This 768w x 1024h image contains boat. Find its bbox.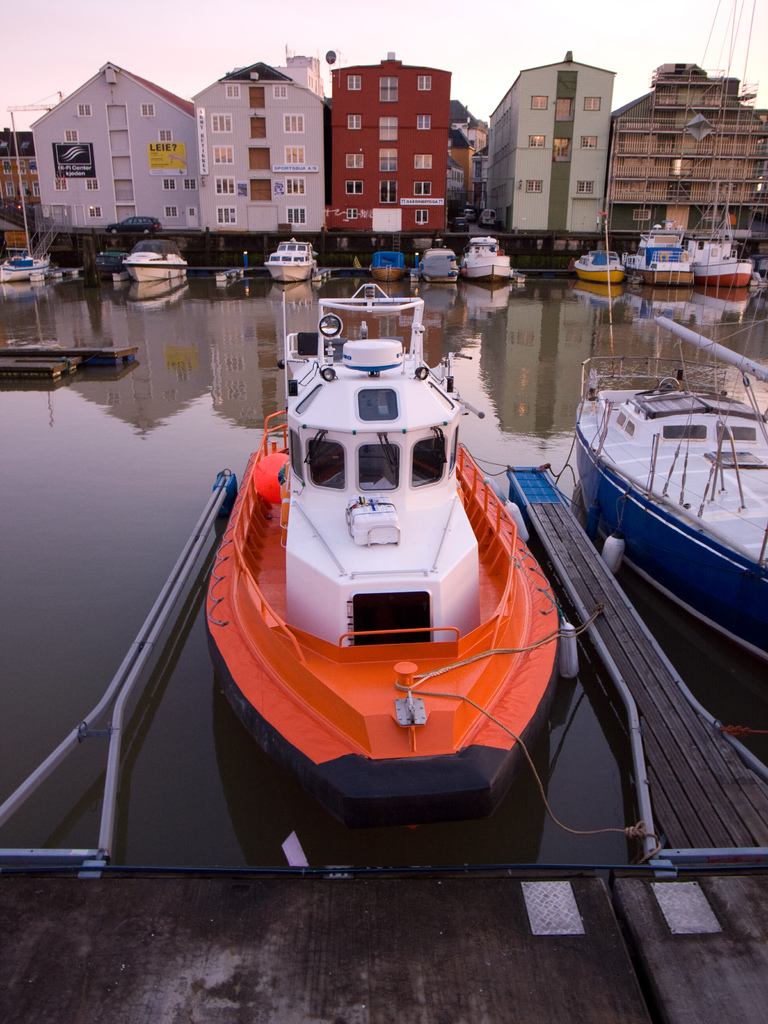
BBox(86, 244, 124, 282).
